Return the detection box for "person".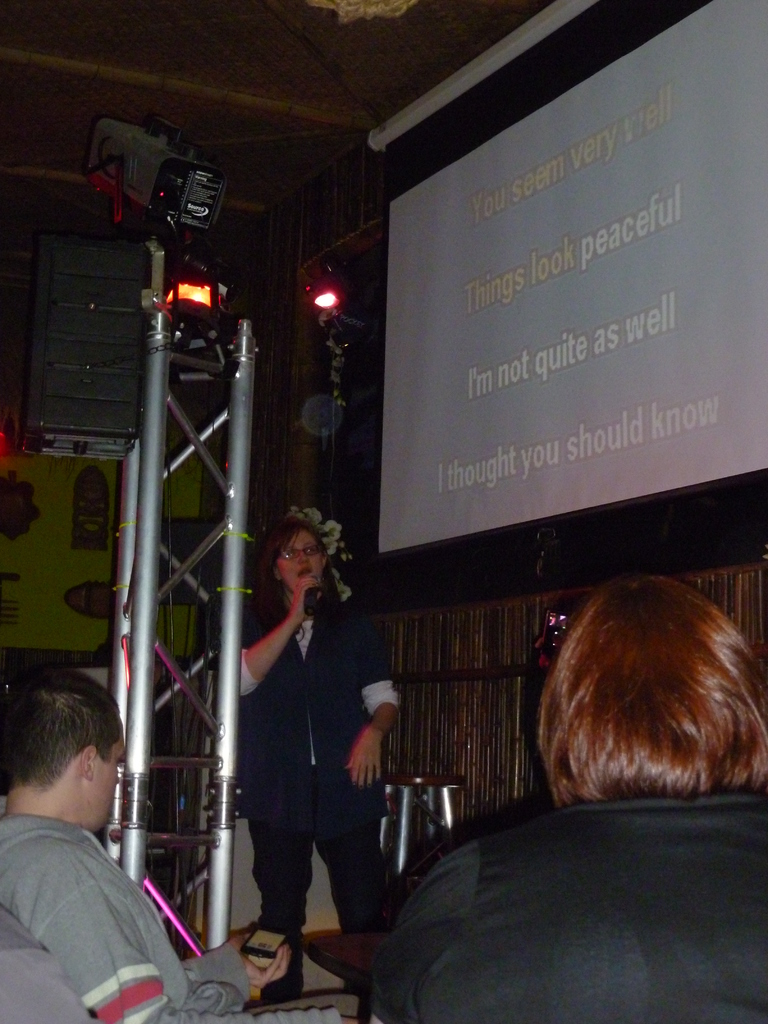
crop(0, 659, 294, 1023).
